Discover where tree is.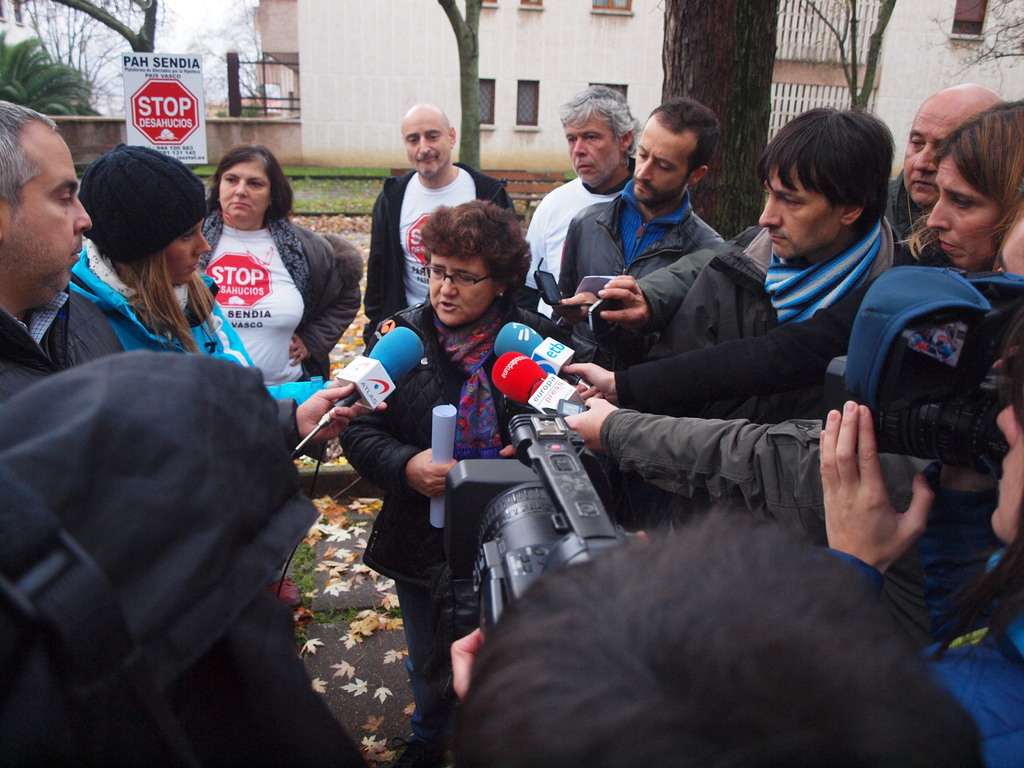
Discovered at (x1=796, y1=0, x2=899, y2=116).
